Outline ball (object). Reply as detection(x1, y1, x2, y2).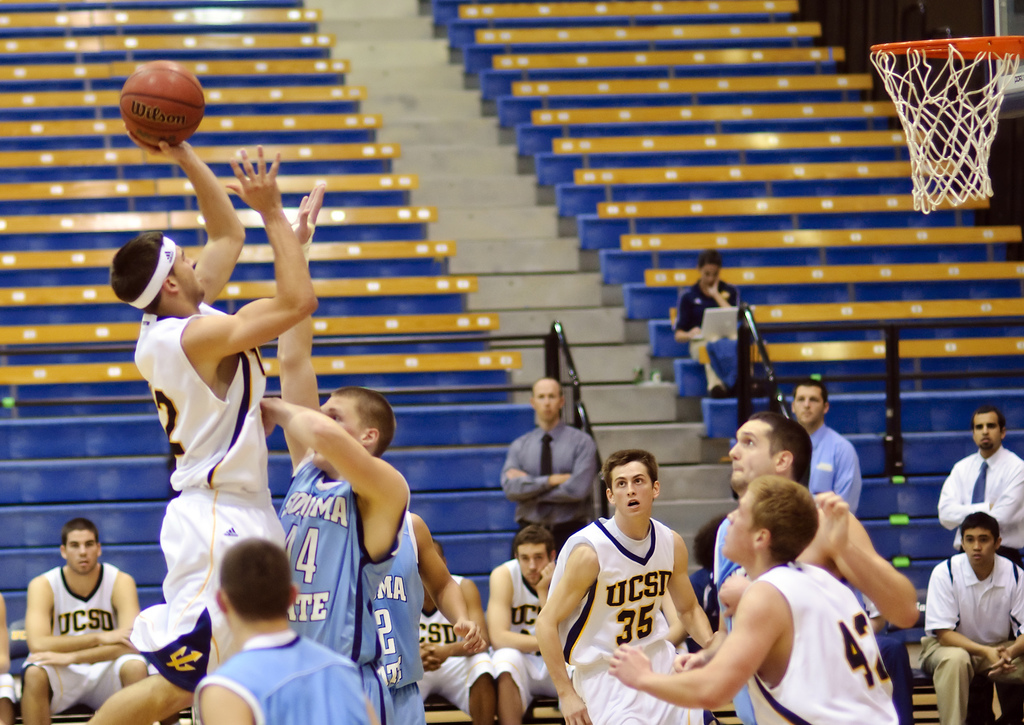
detection(125, 59, 205, 150).
